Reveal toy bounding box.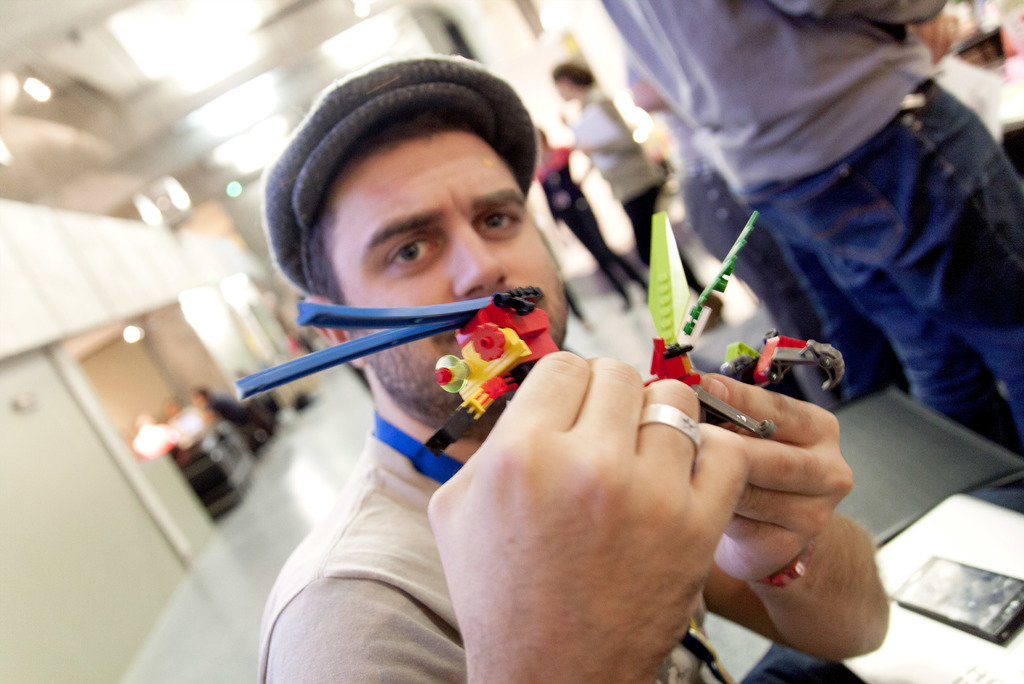
Revealed: [left=637, top=207, right=760, bottom=398].
